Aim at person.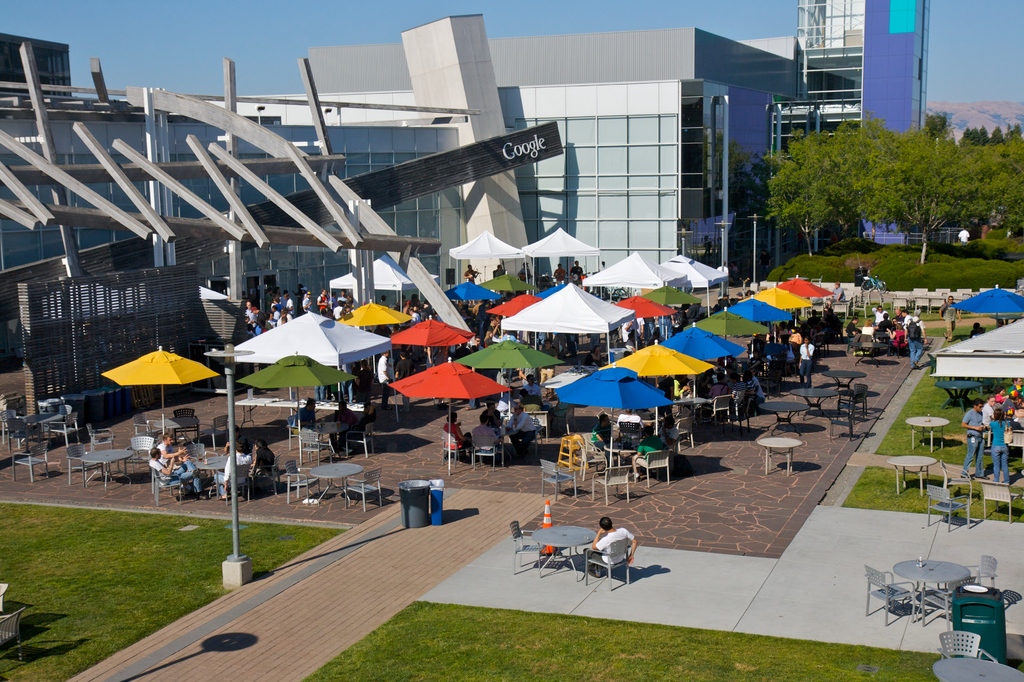
Aimed at box(590, 516, 638, 571).
